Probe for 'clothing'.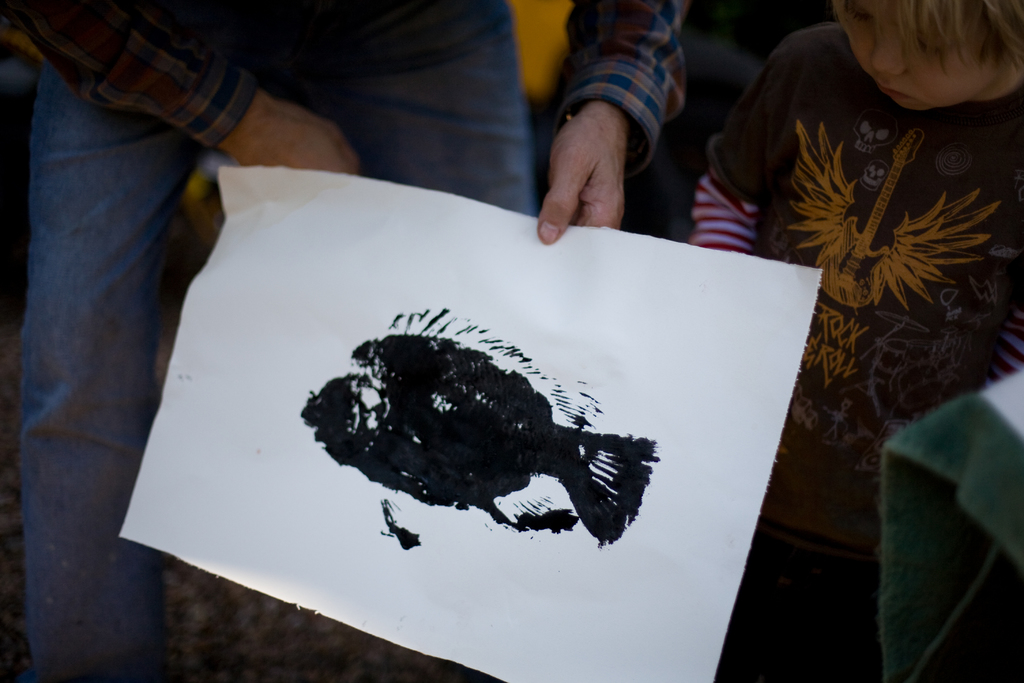
Probe result: {"x1": 0, "y1": 0, "x2": 682, "y2": 674}.
